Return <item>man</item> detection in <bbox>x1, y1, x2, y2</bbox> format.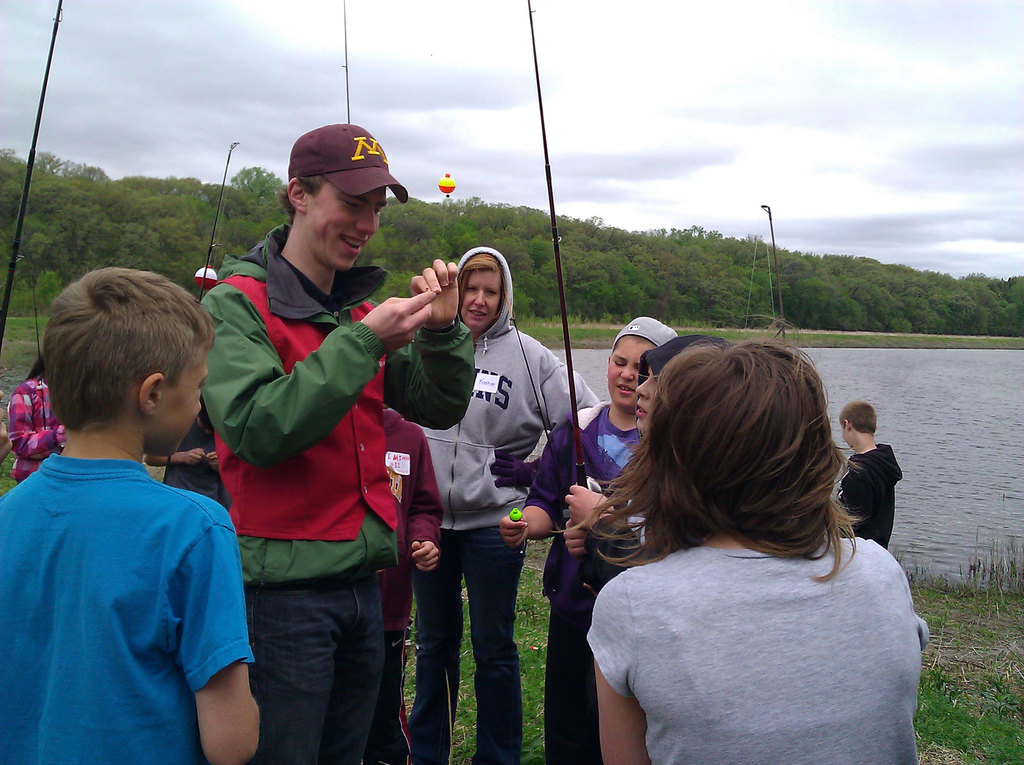
<bbox>177, 125, 433, 764</bbox>.
